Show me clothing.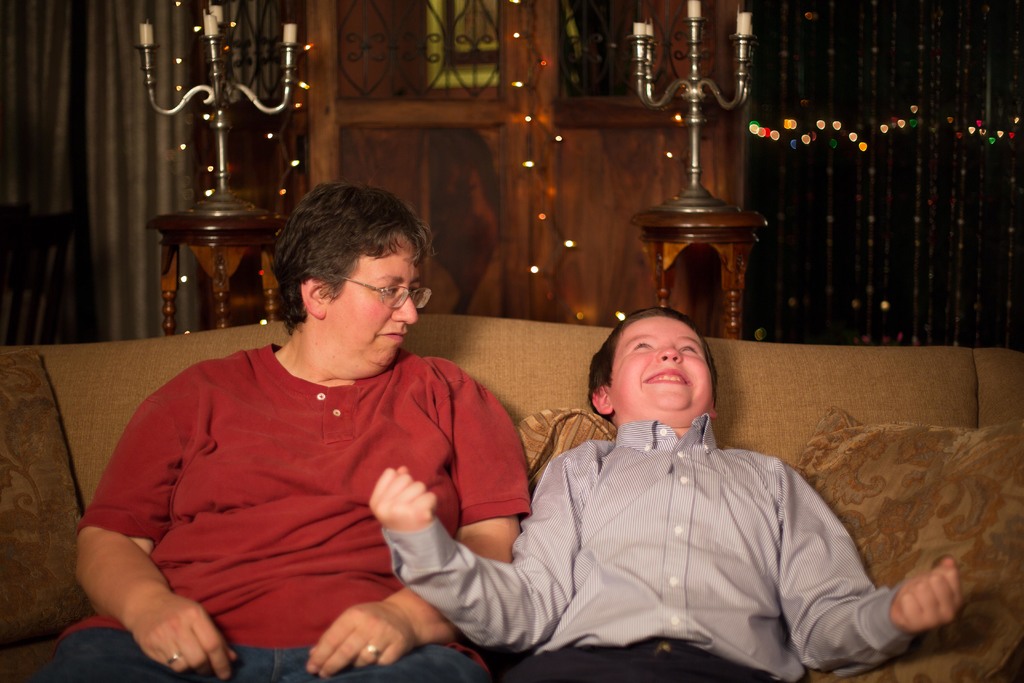
clothing is here: box=[374, 413, 914, 682].
